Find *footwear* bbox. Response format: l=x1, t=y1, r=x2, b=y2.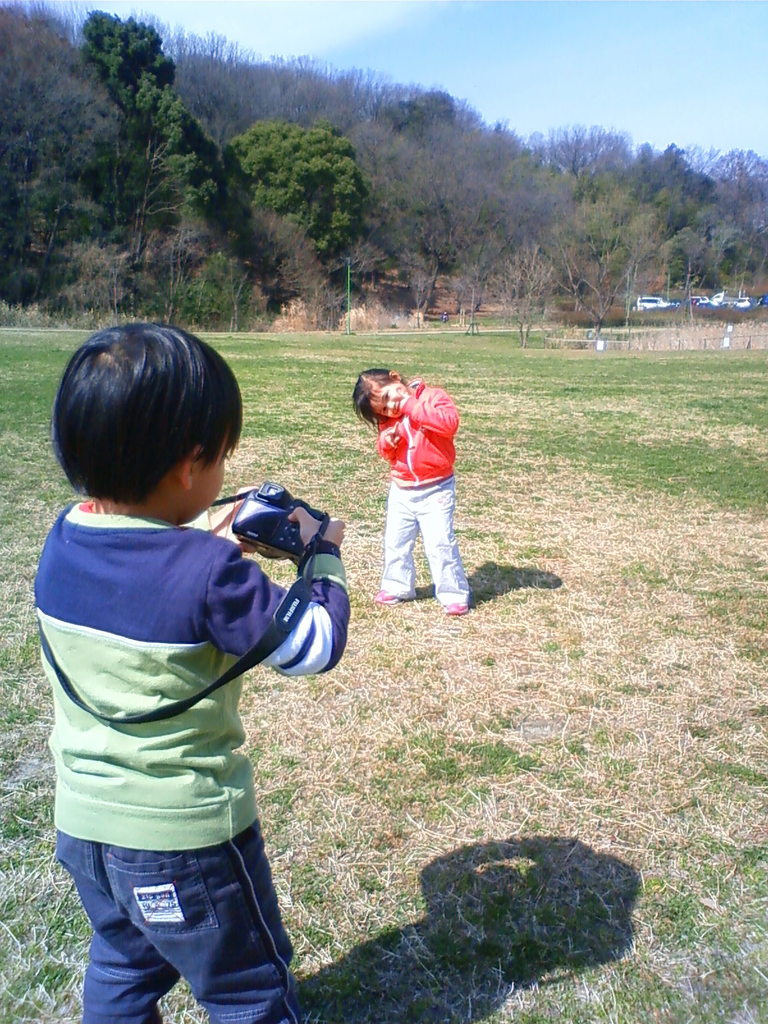
l=374, t=586, r=401, b=603.
